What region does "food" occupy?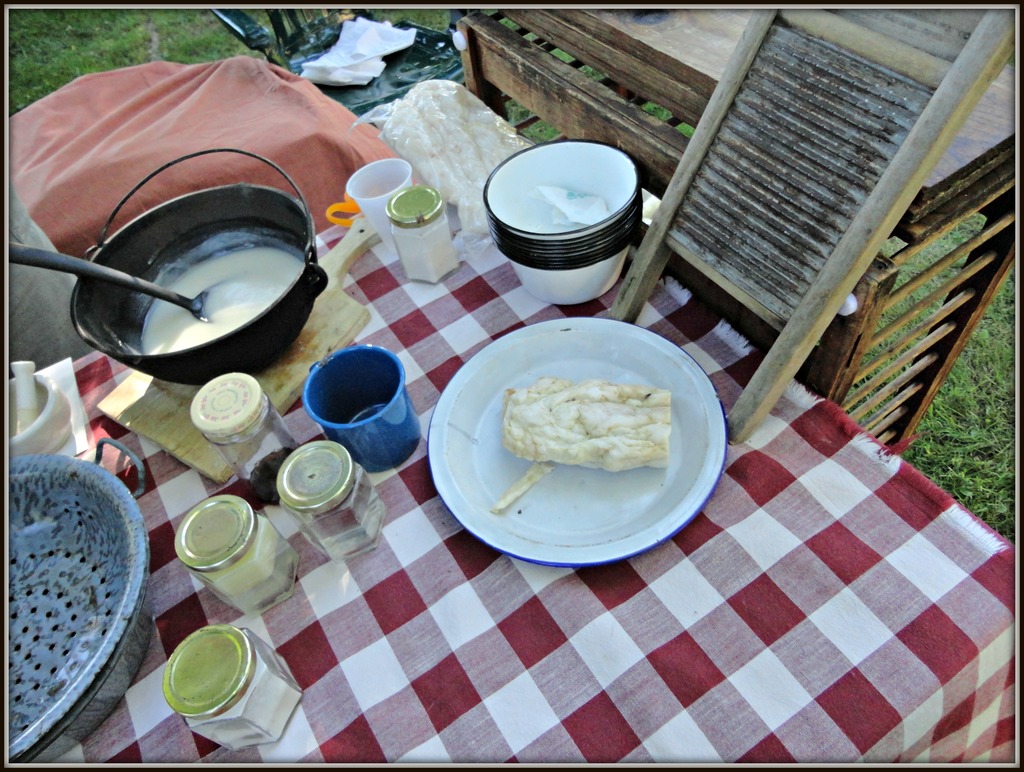
(515, 380, 666, 460).
